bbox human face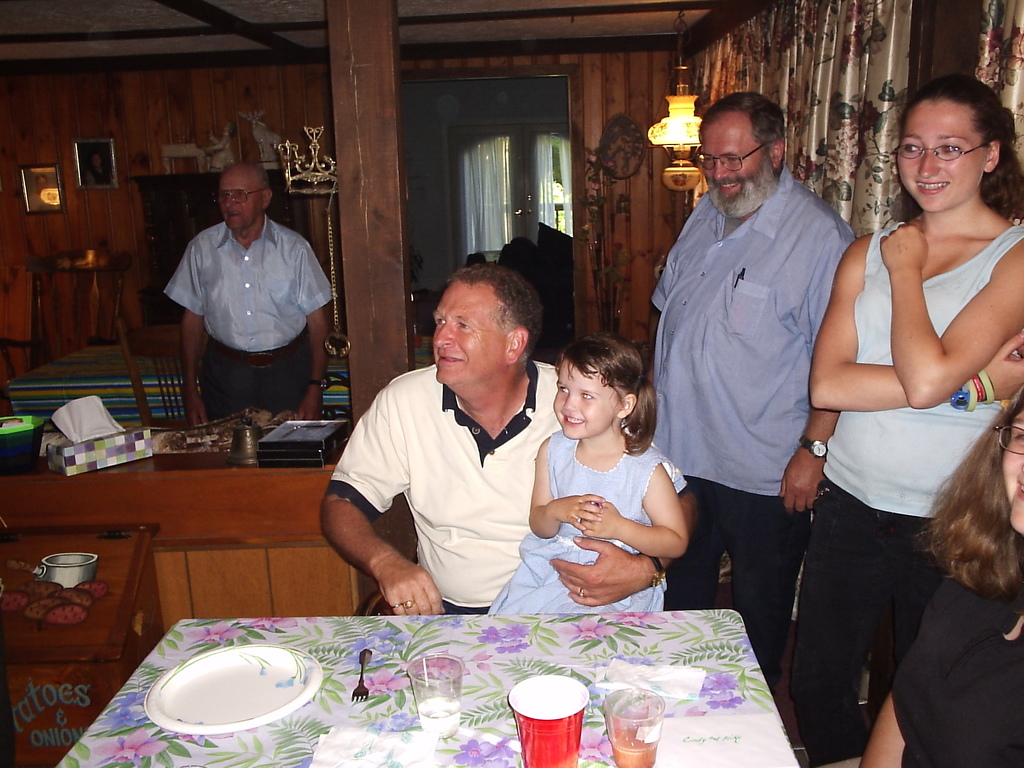
<region>699, 120, 774, 219</region>
